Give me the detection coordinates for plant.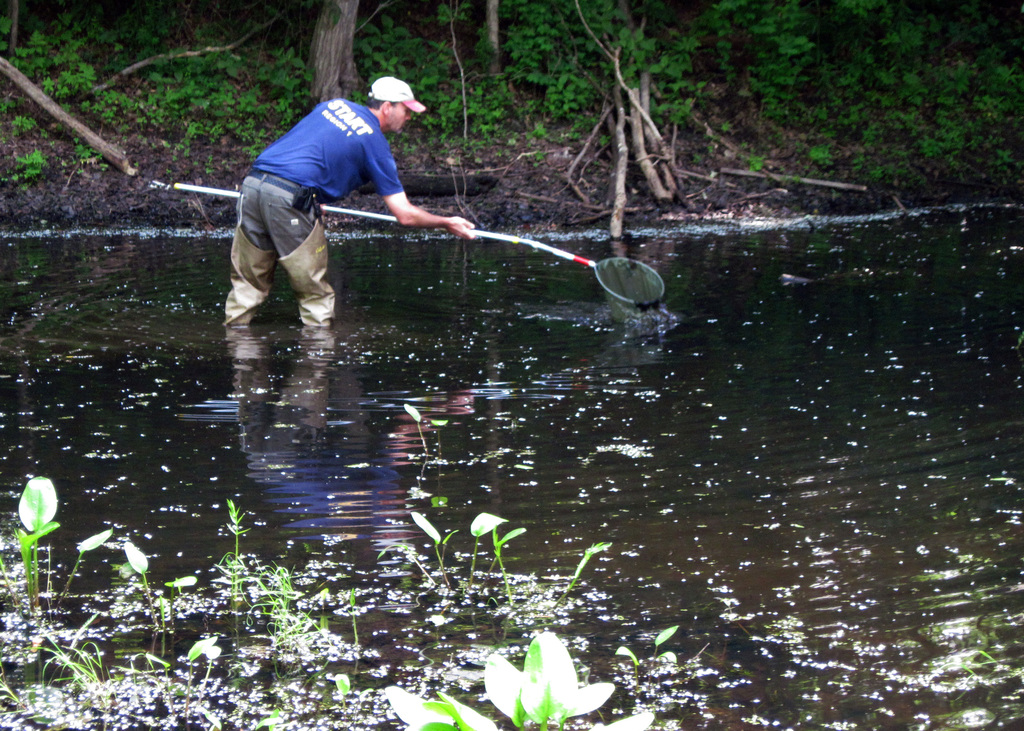
<region>7, 109, 46, 142</region>.
